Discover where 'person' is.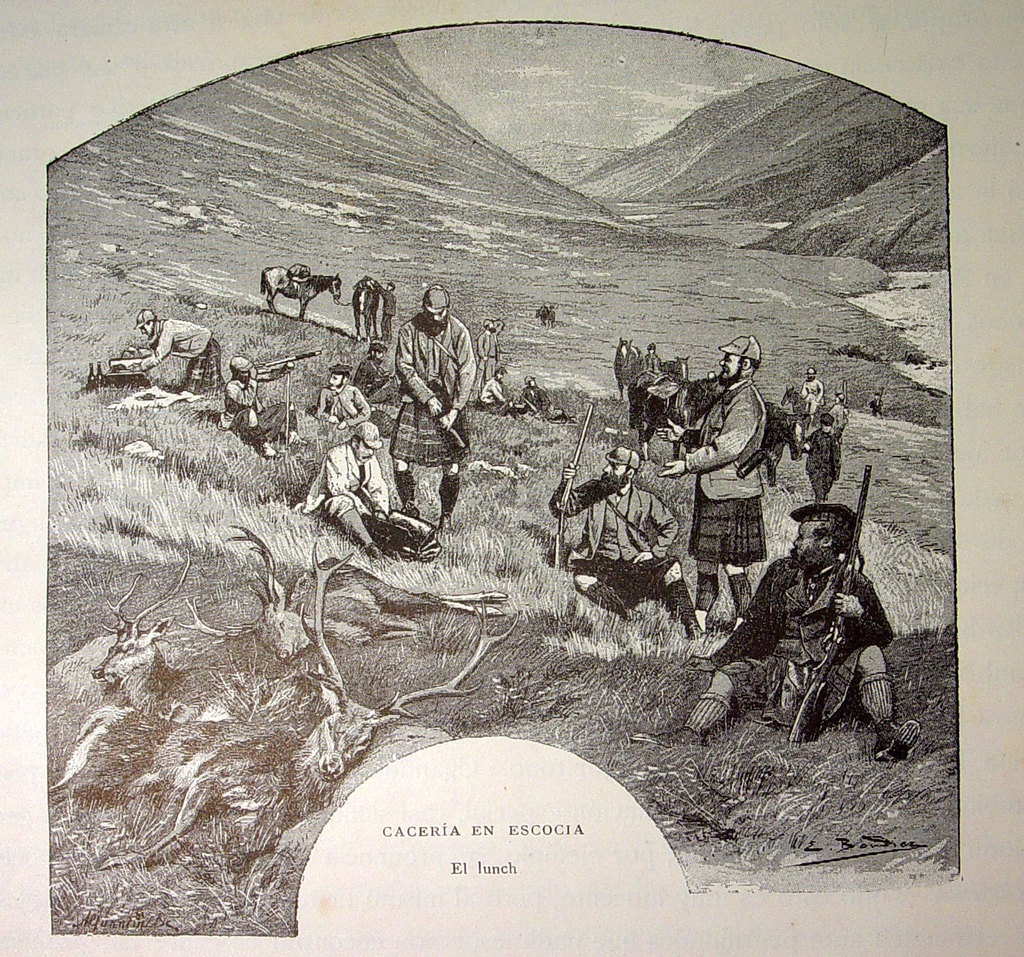
Discovered at {"left": 517, "top": 373, "right": 561, "bottom": 416}.
